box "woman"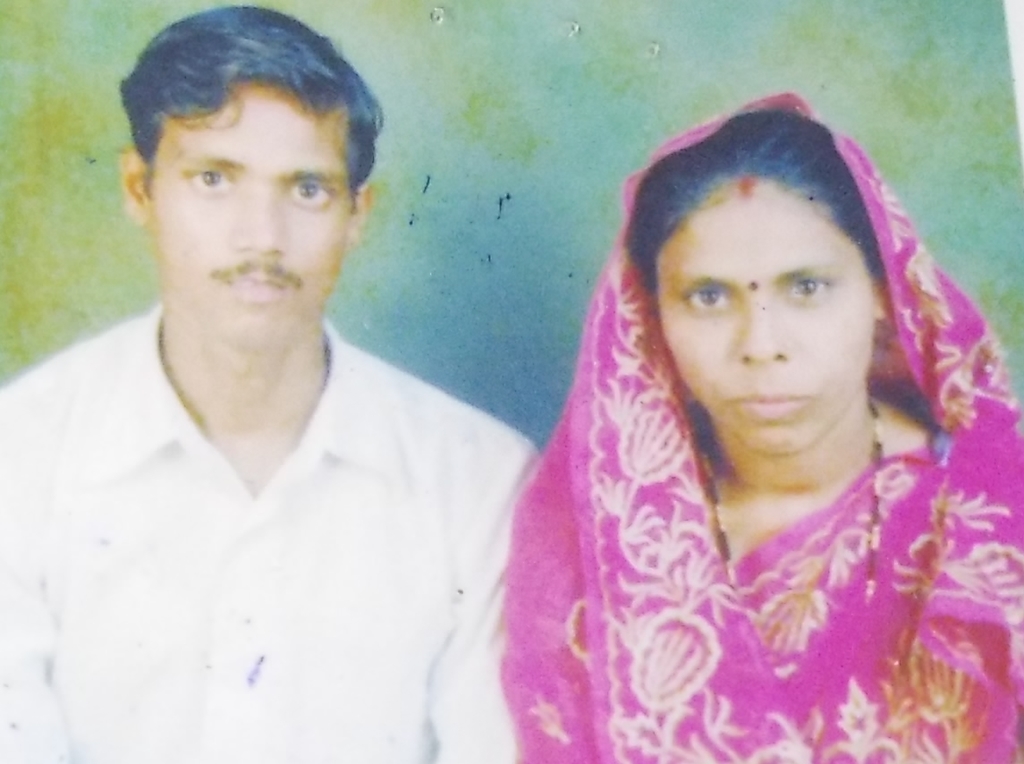
bbox=[438, 97, 1023, 747]
